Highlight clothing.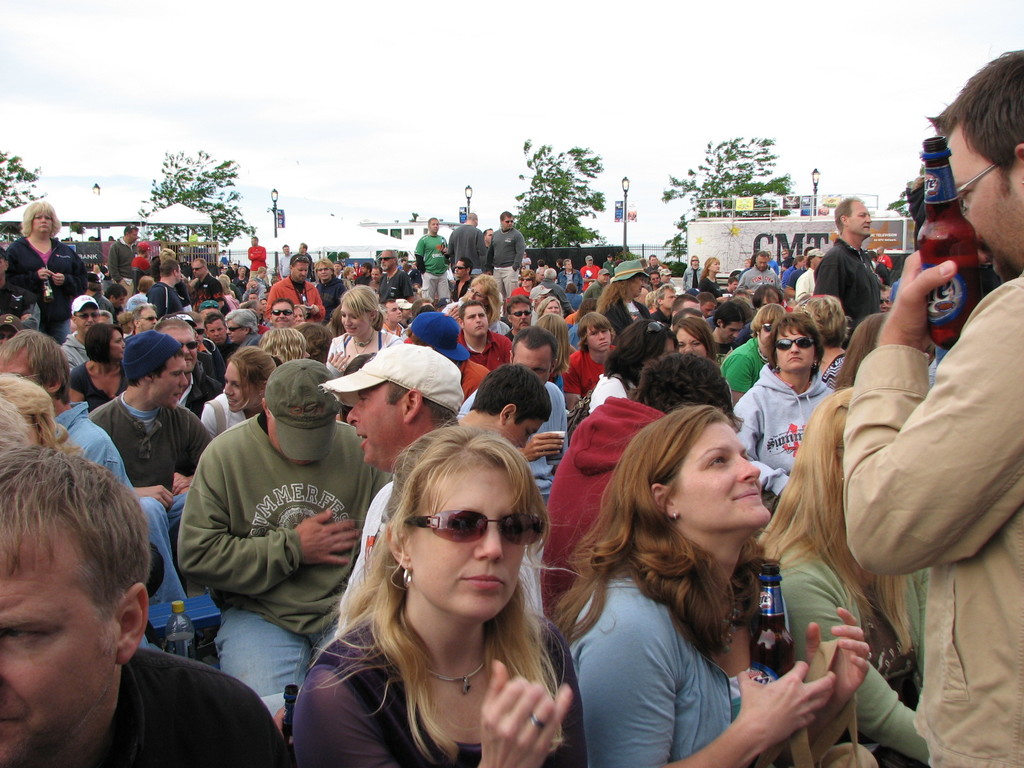
Highlighted region: {"x1": 5, "y1": 230, "x2": 90, "y2": 342}.
